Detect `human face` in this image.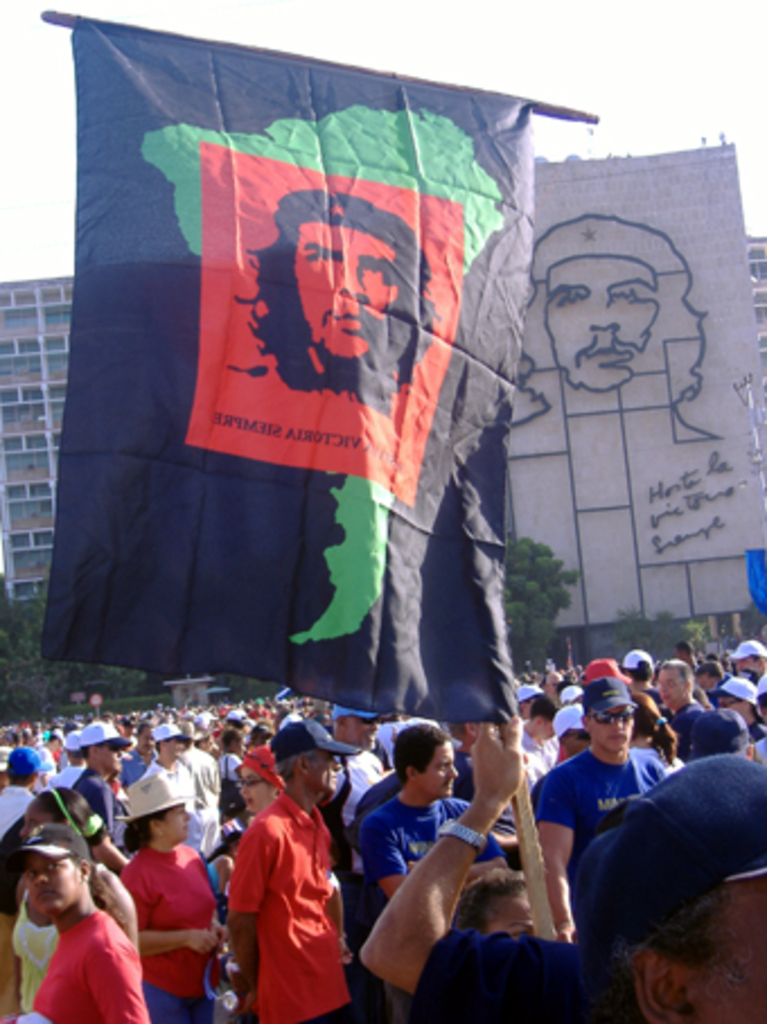
Detection: (235, 765, 277, 807).
